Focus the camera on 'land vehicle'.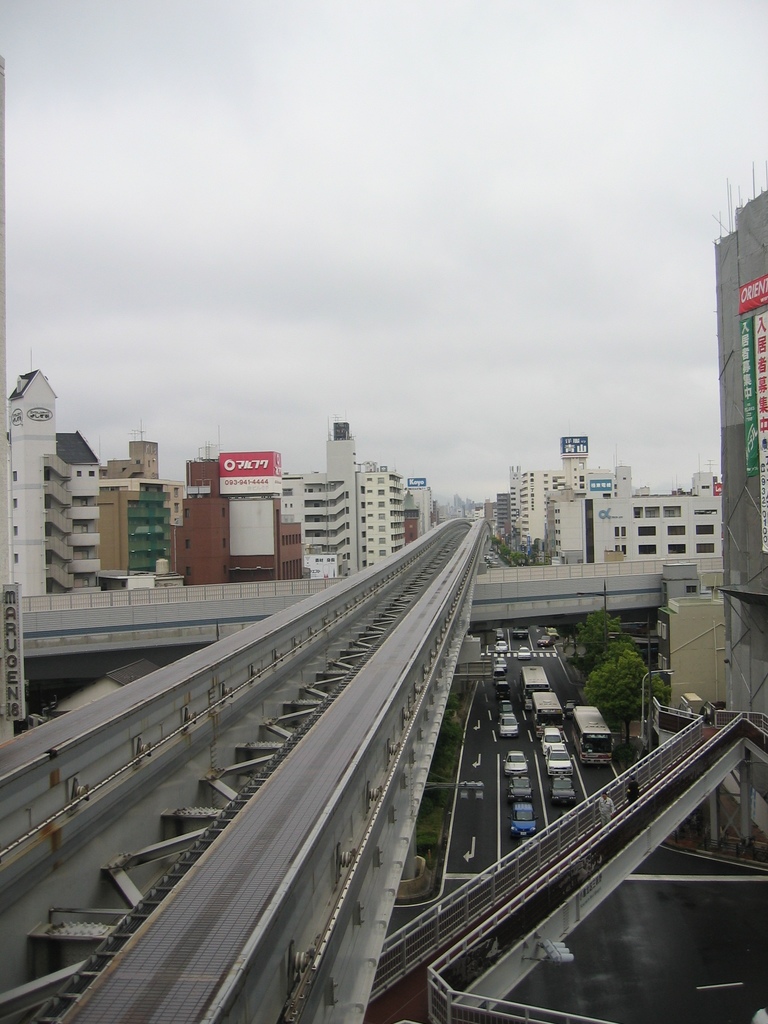
Focus region: [516, 628, 525, 637].
